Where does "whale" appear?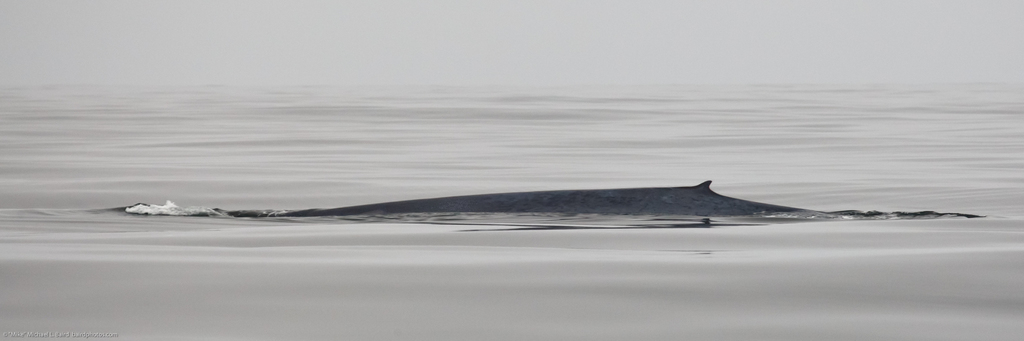
Appears at [left=225, top=170, right=973, bottom=223].
